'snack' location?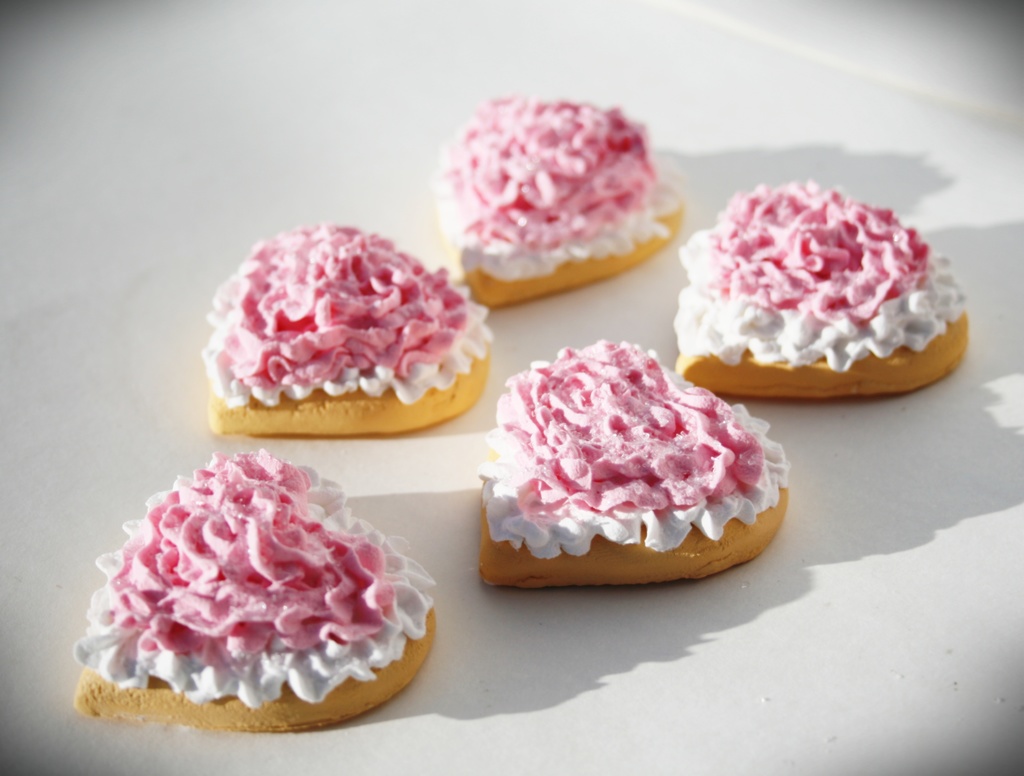
bbox=(214, 220, 494, 436)
